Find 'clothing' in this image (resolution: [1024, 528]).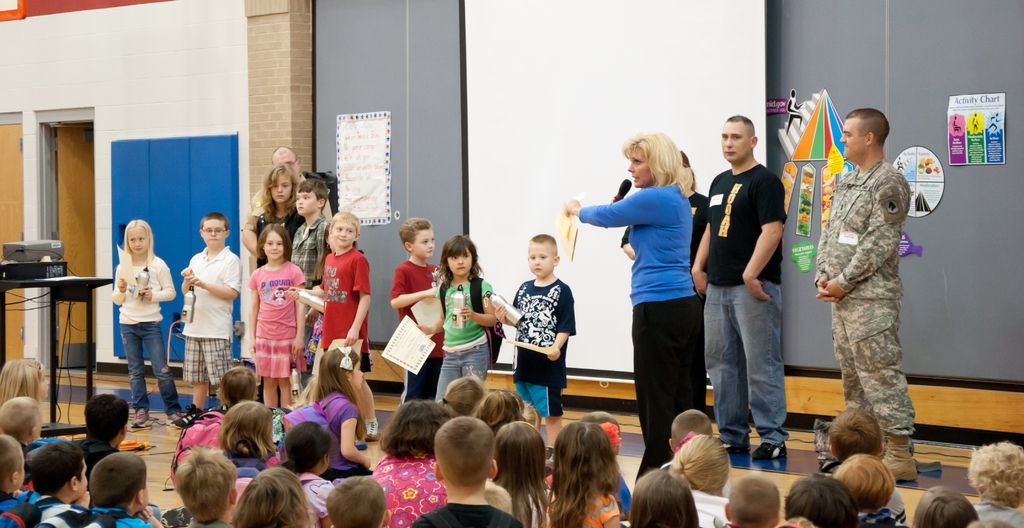
246, 259, 299, 380.
